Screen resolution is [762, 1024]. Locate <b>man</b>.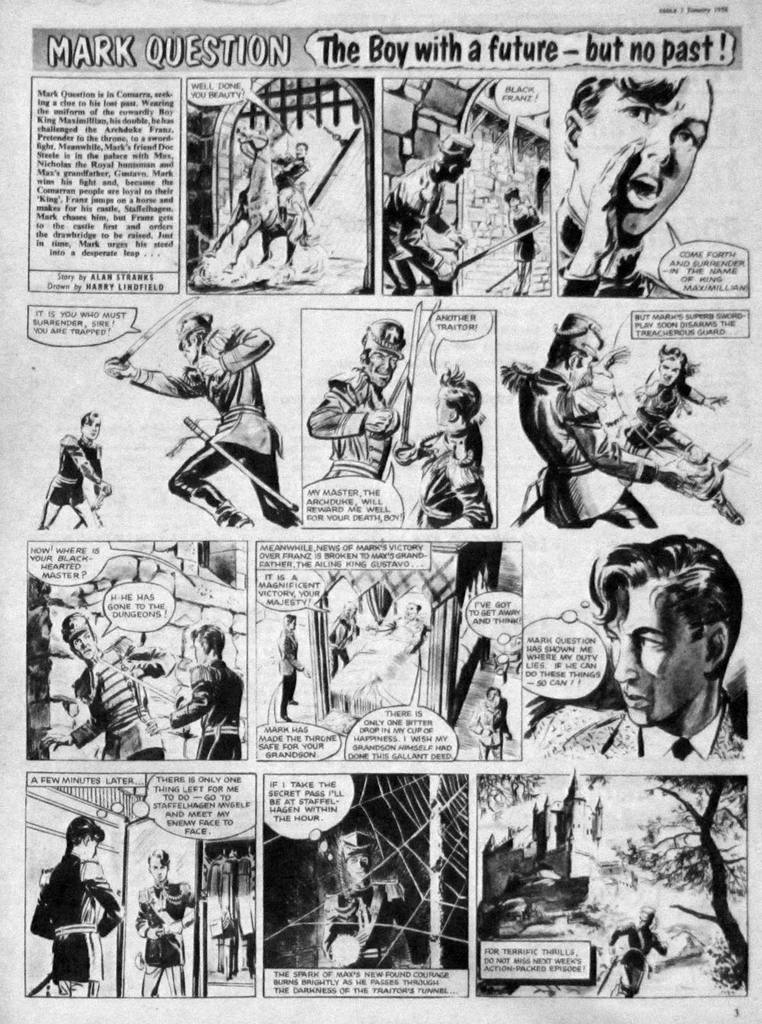
378 122 485 302.
